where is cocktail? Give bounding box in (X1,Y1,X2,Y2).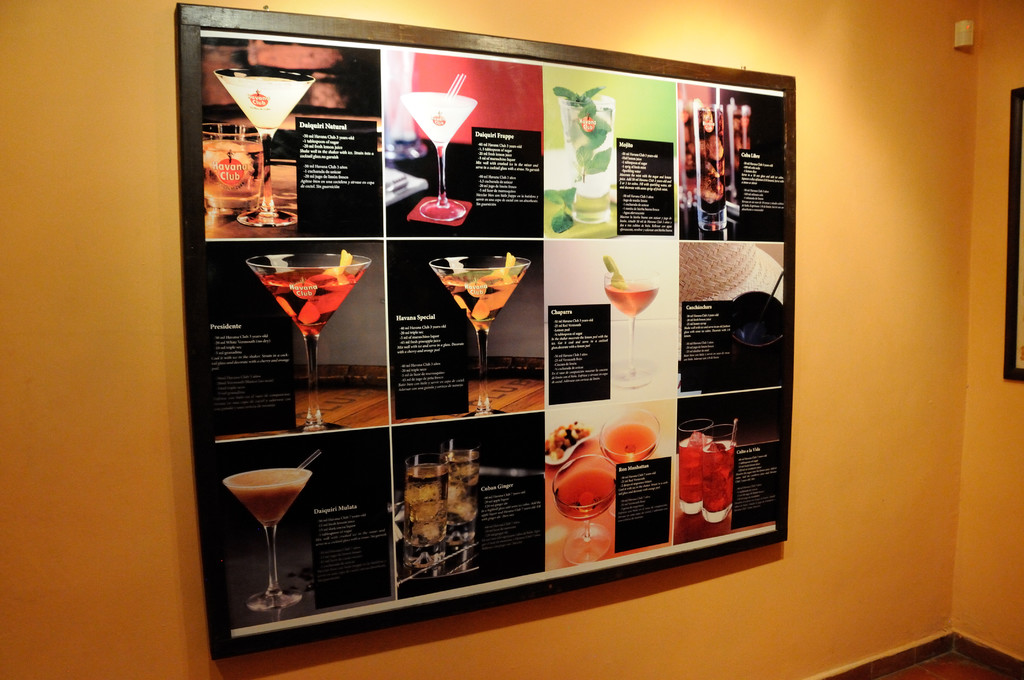
(436,432,481,545).
